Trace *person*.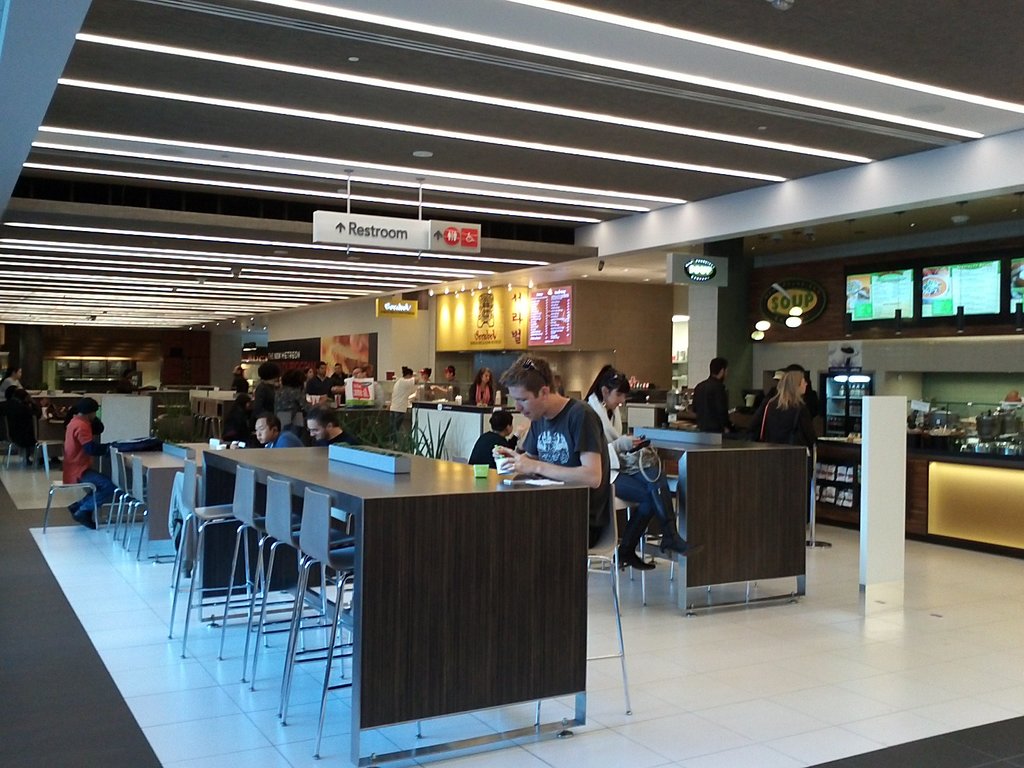
Traced to (0,365,23,396).
